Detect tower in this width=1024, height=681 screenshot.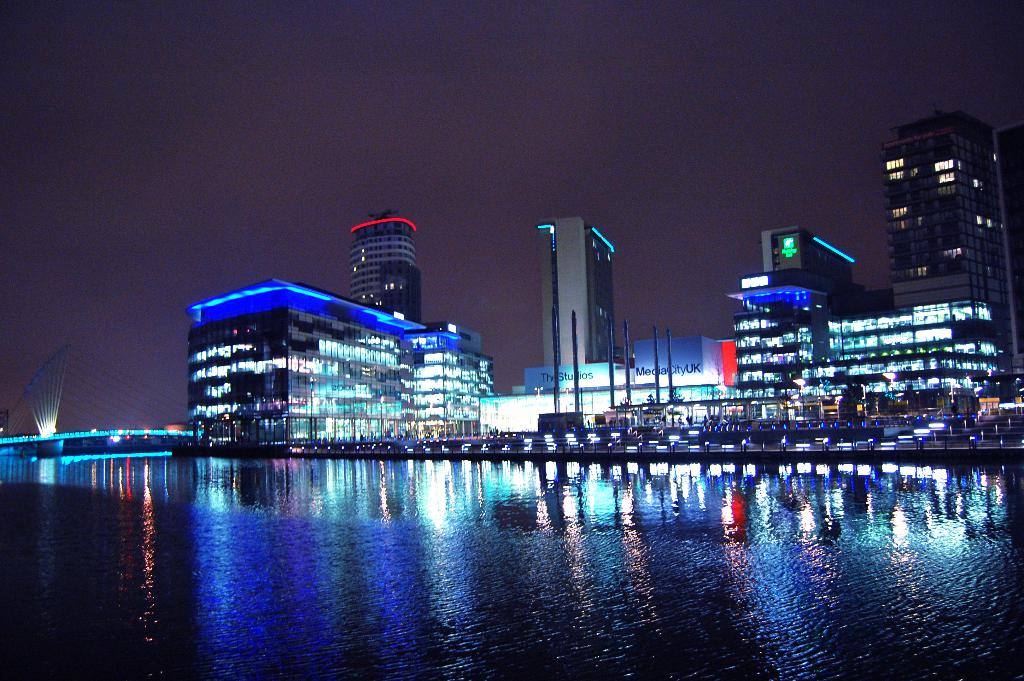
Detection: x1=532, y1=209, x2=621, y2=375.
